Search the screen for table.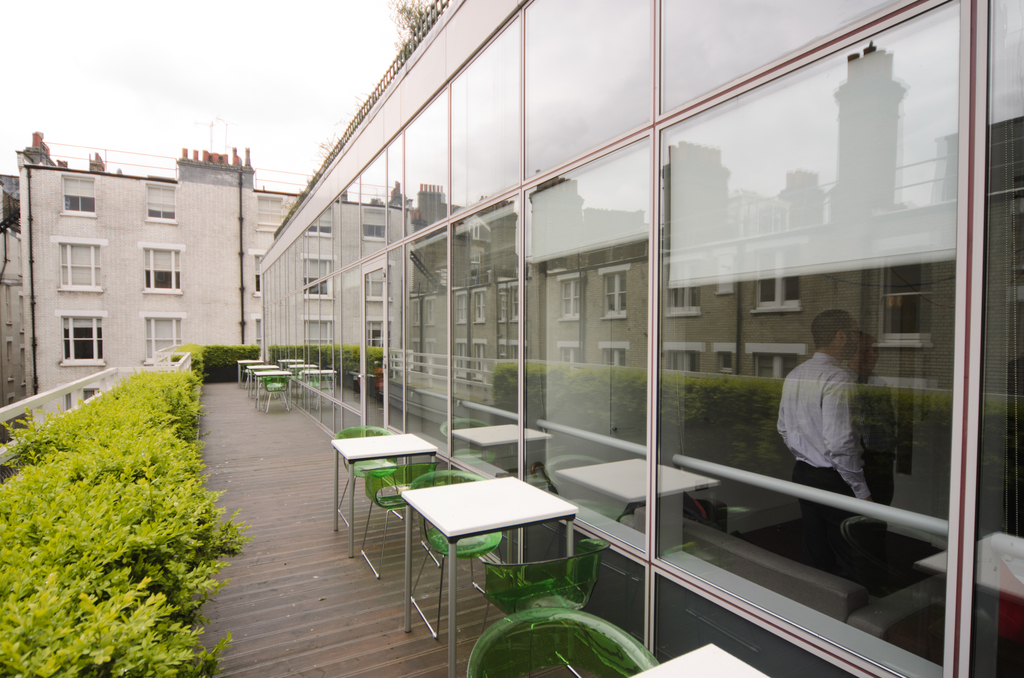
Found at x1=254, y1=370, x2=296, y2=410.
